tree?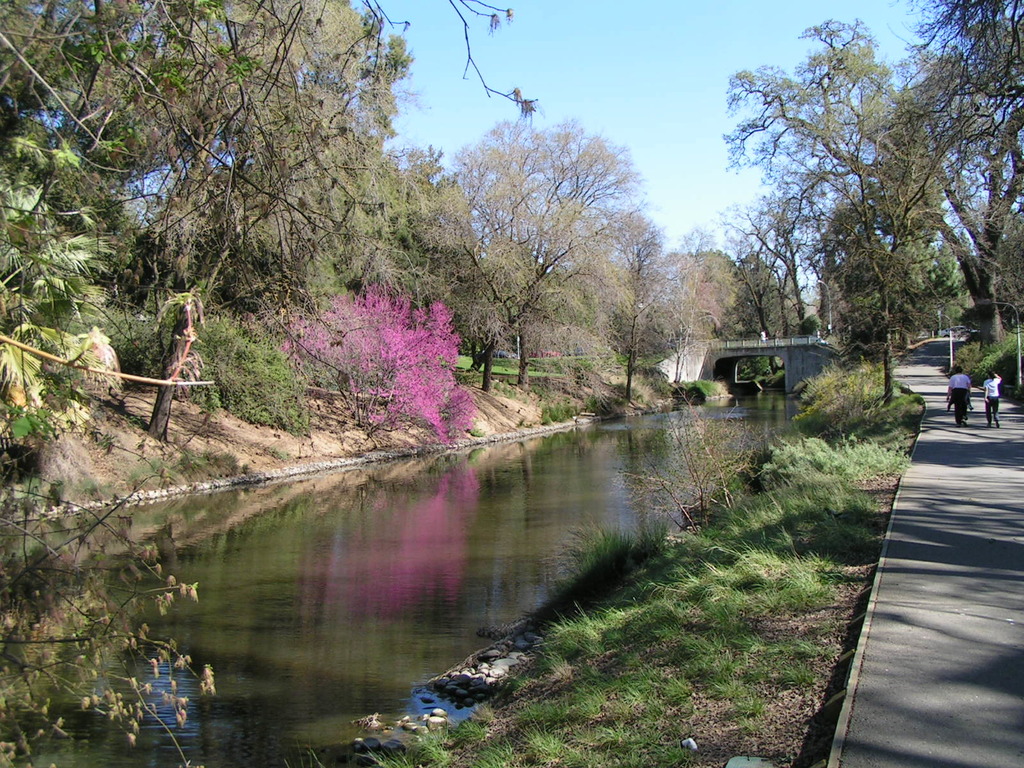
880,0,1023,167
